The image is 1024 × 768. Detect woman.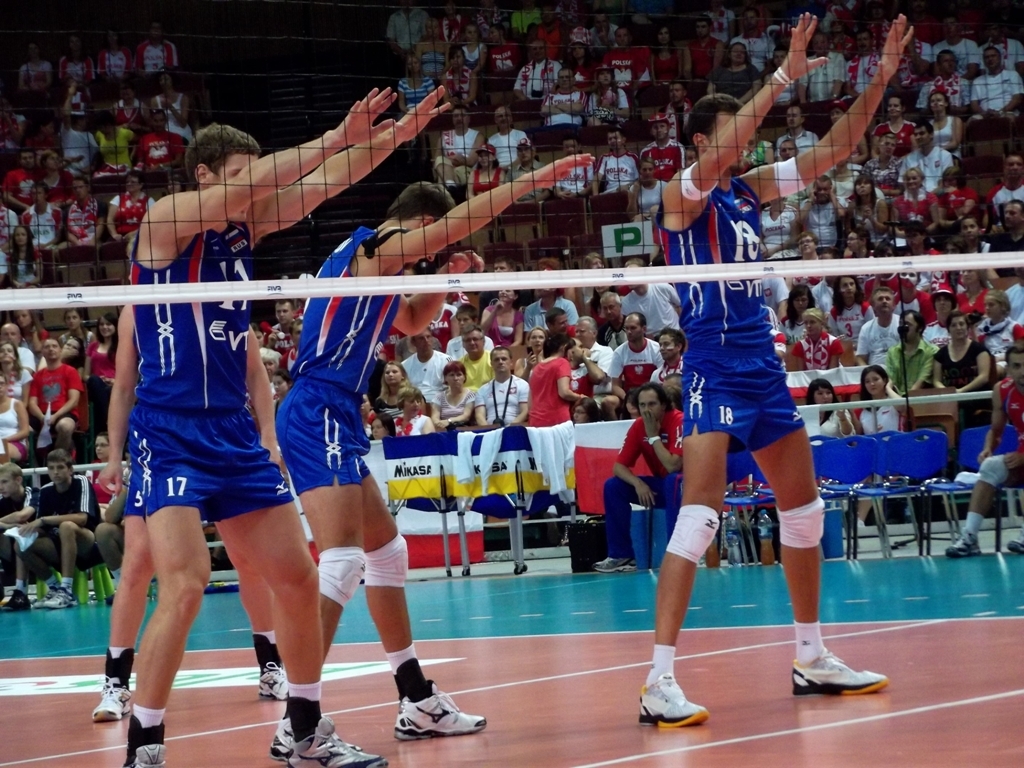
Detection: 586:70:628:128.
